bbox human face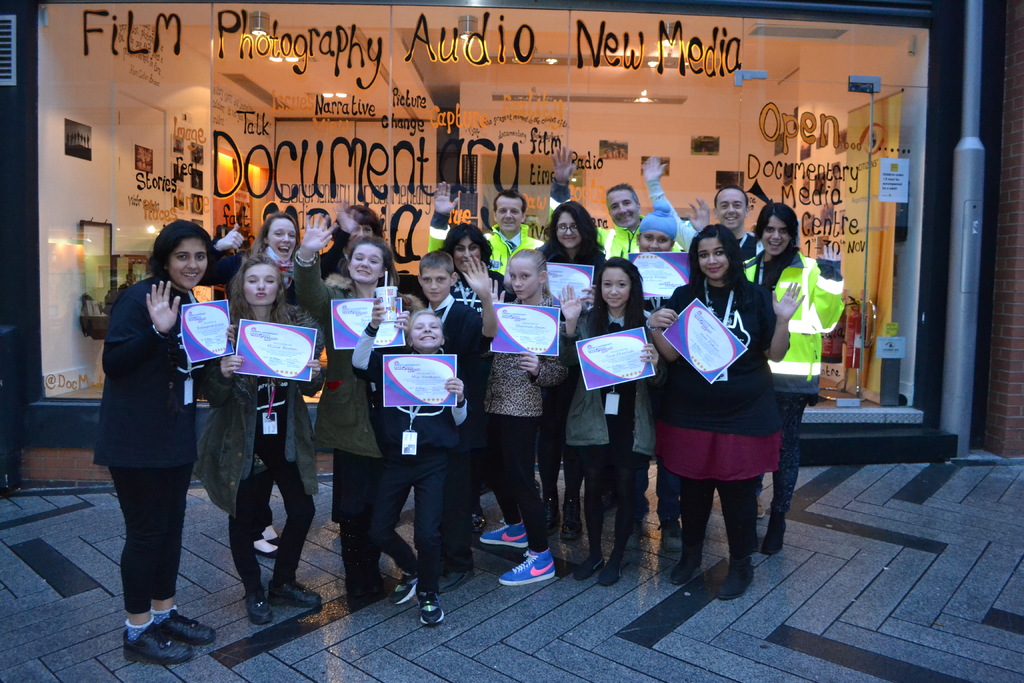
Rect(245, 263, 279, 304)
